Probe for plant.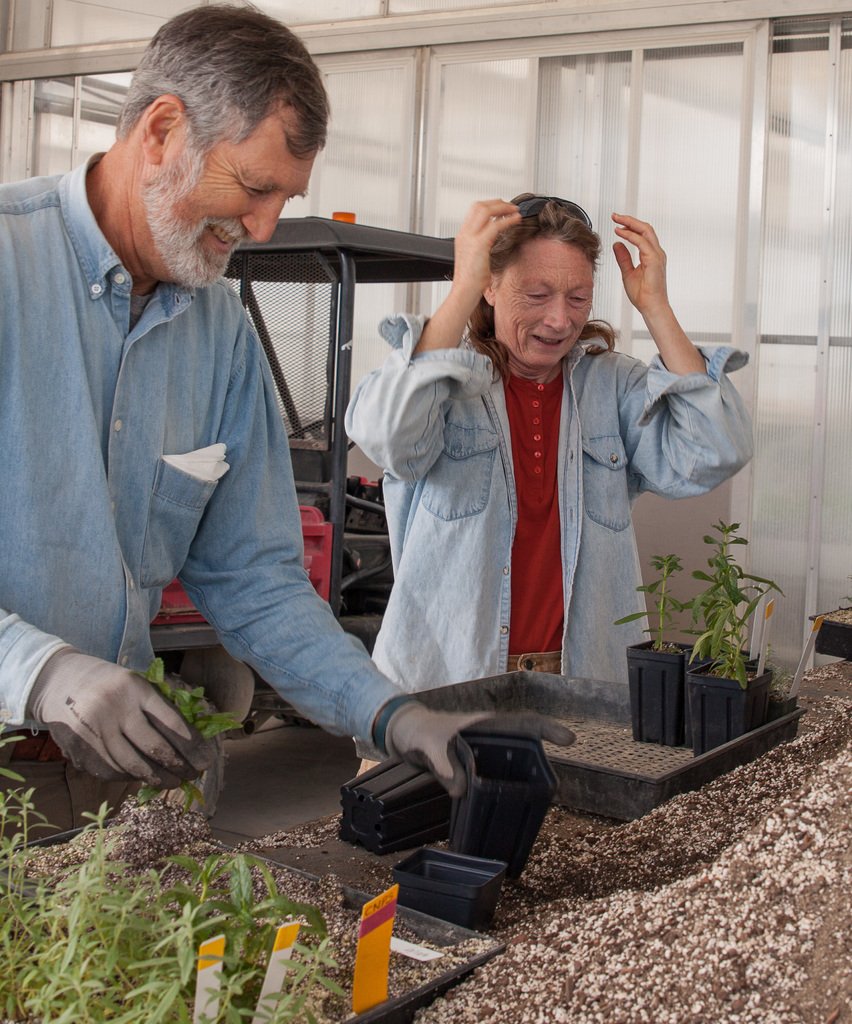
Probe result: rect(611, 550, 704, 655).
